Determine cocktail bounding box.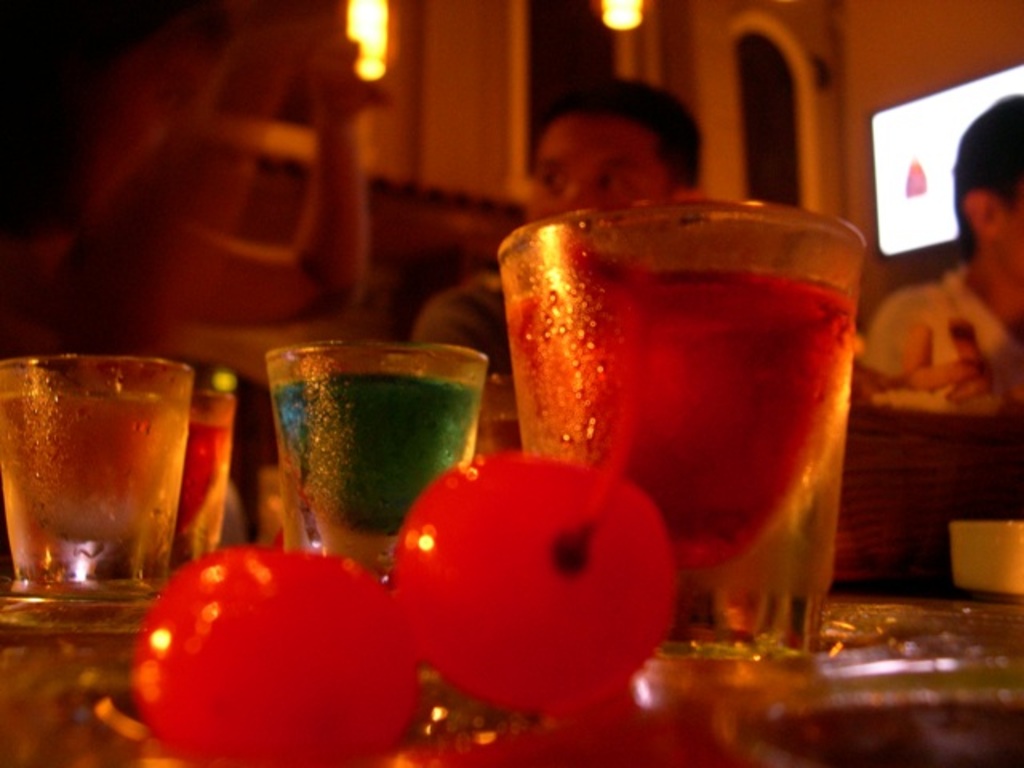
Determined: box(259, 336, 494, 576).
